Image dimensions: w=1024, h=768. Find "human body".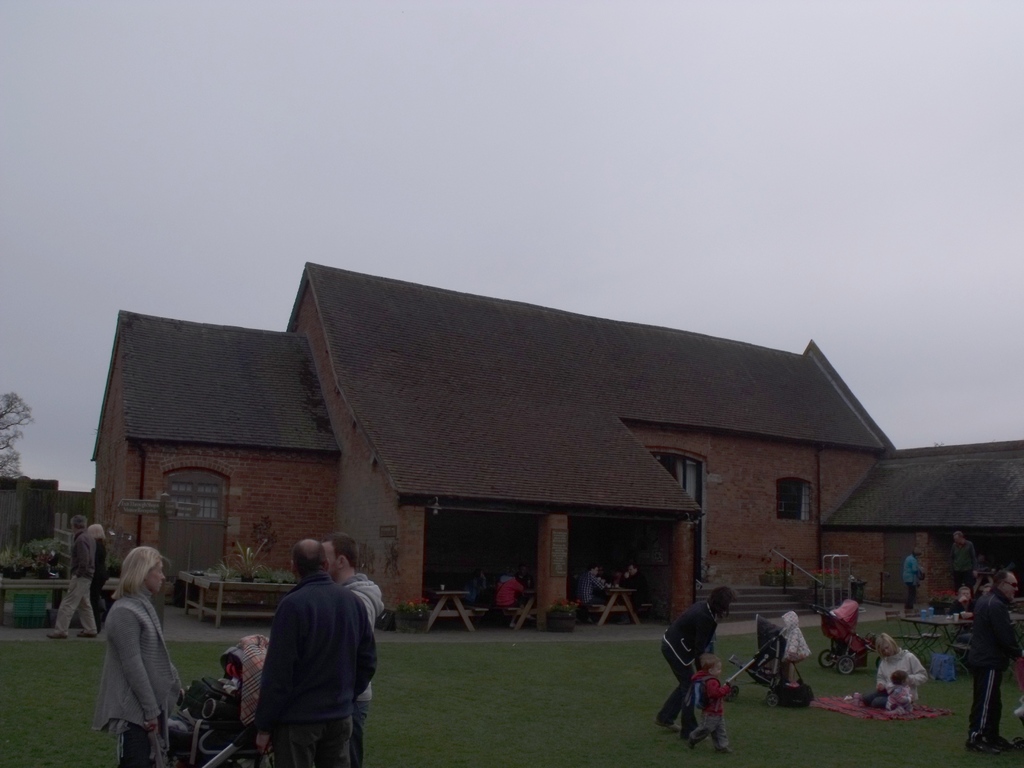
<box>458,563,490,606</box>.
